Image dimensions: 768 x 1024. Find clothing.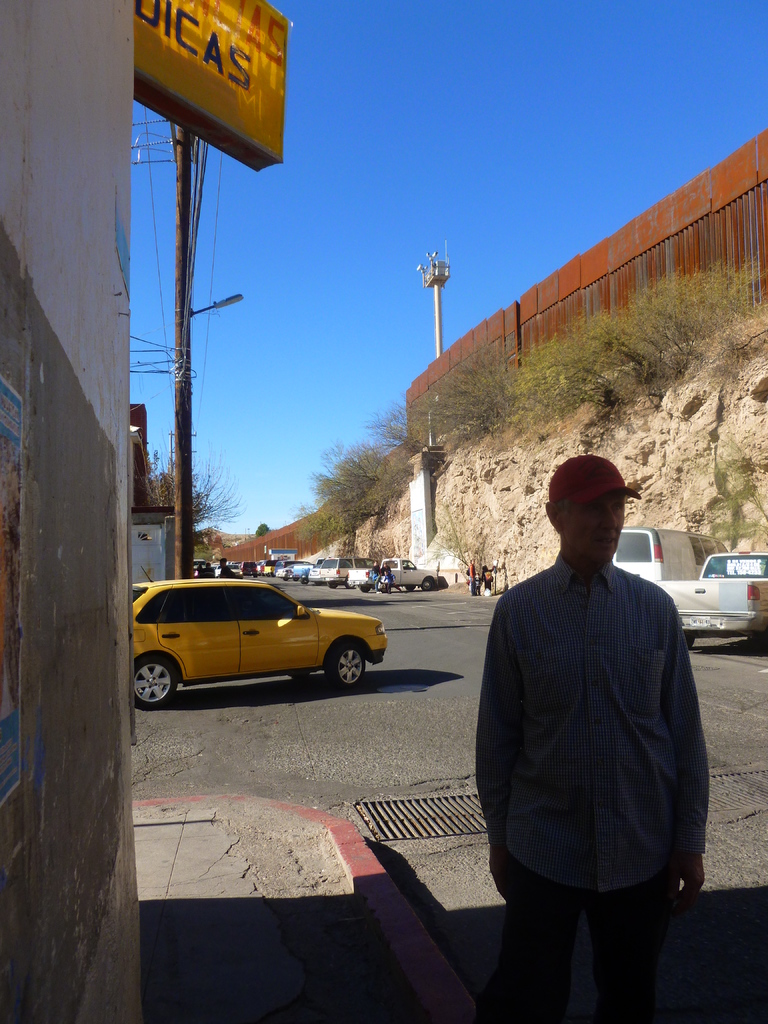
x1=475 y1=465 x2=719 y2=962.
